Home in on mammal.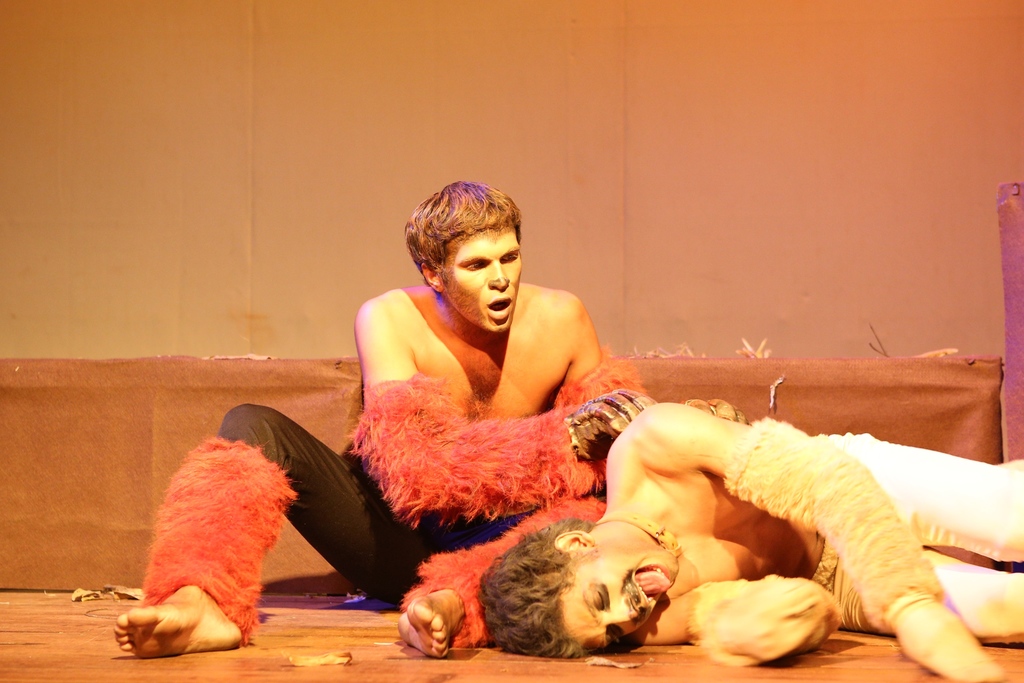
Homed in at region(526, 381, 1009, 655).
